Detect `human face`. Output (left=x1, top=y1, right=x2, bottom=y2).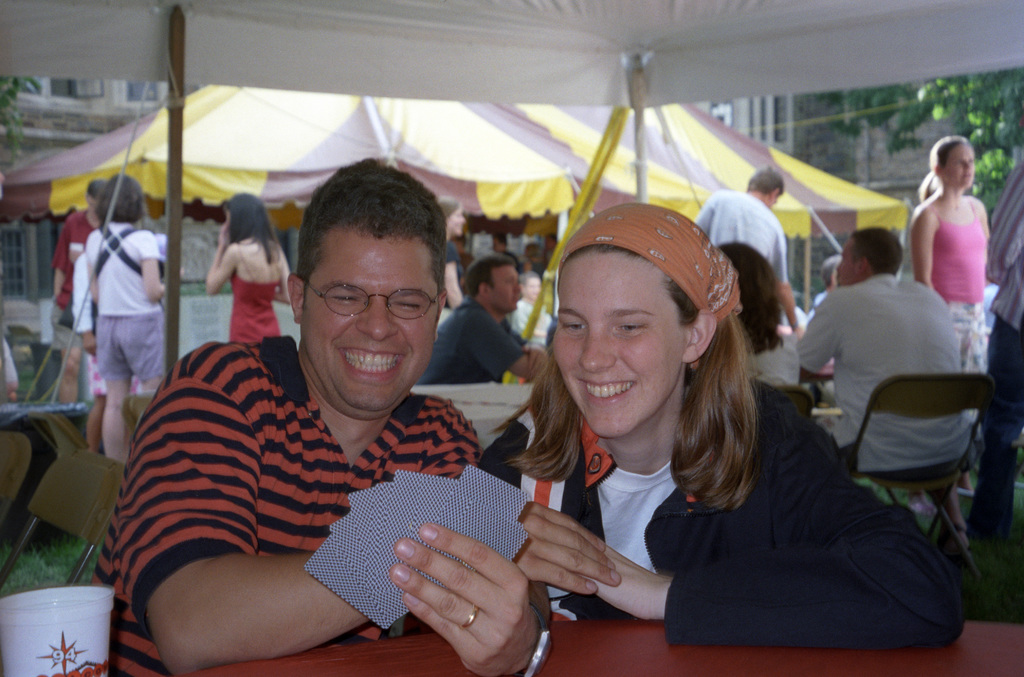
(left=493, top=265, right=524, bottom=309).
